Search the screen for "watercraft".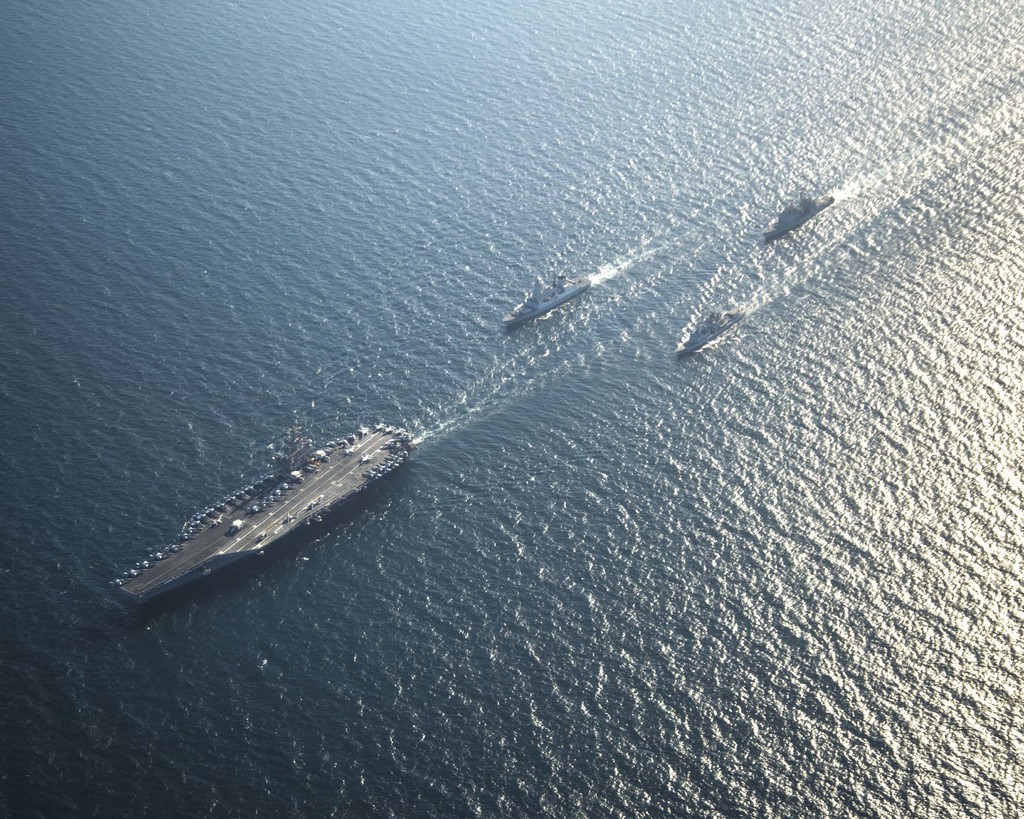
Found at box(129, 391, 420, 599).
